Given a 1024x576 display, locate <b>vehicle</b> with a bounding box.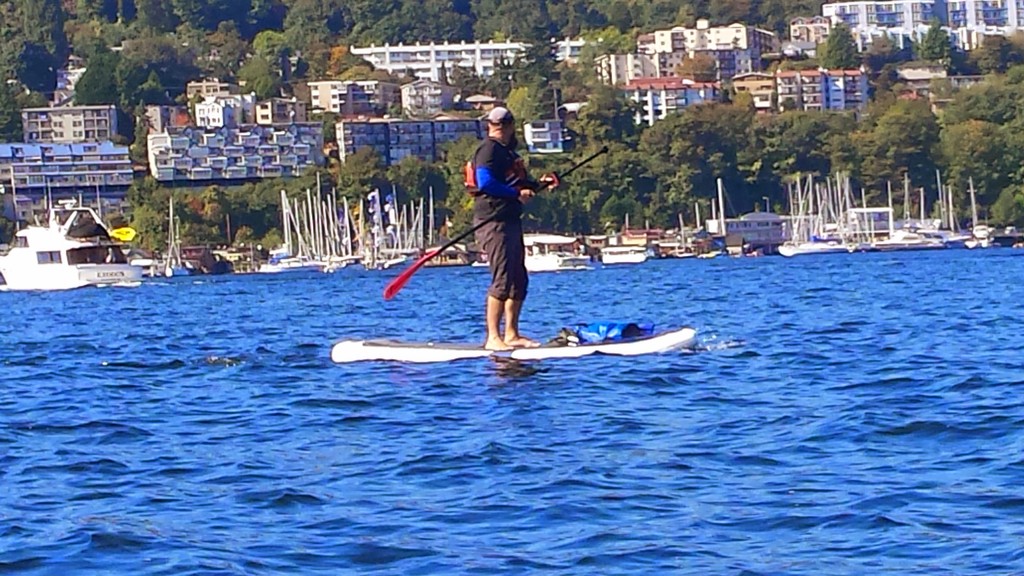
Located: region(330, 144, 698, 367).
